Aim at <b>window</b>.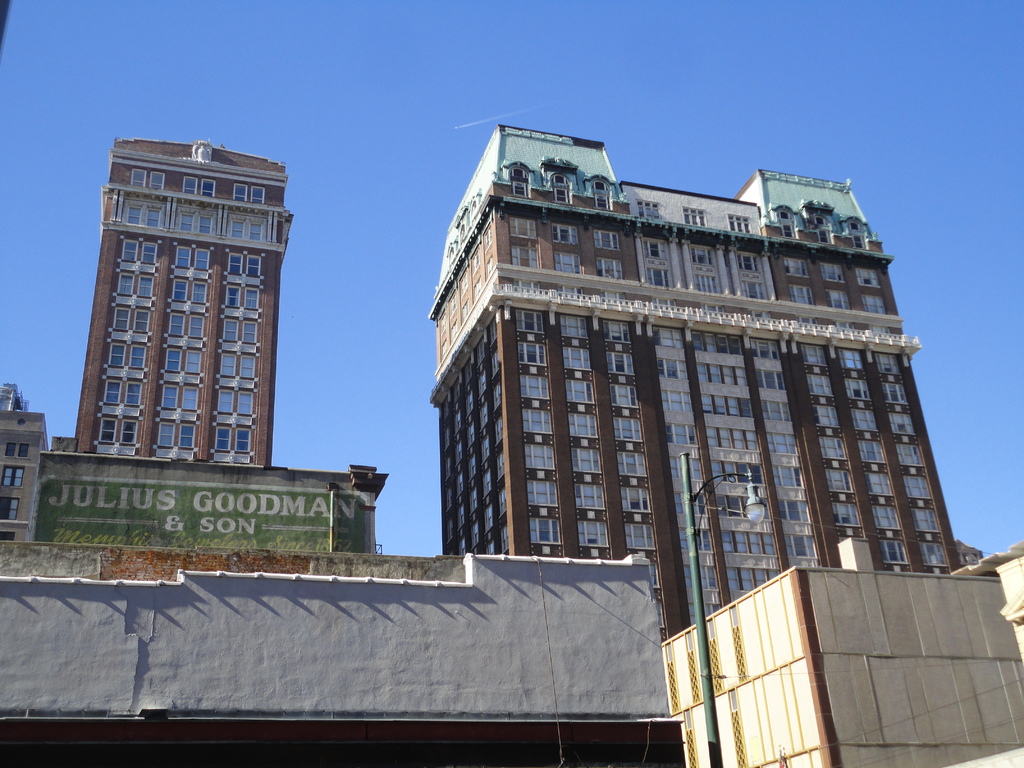
Aimed at (x1=727, y1=566, x2=777, y2=591).
